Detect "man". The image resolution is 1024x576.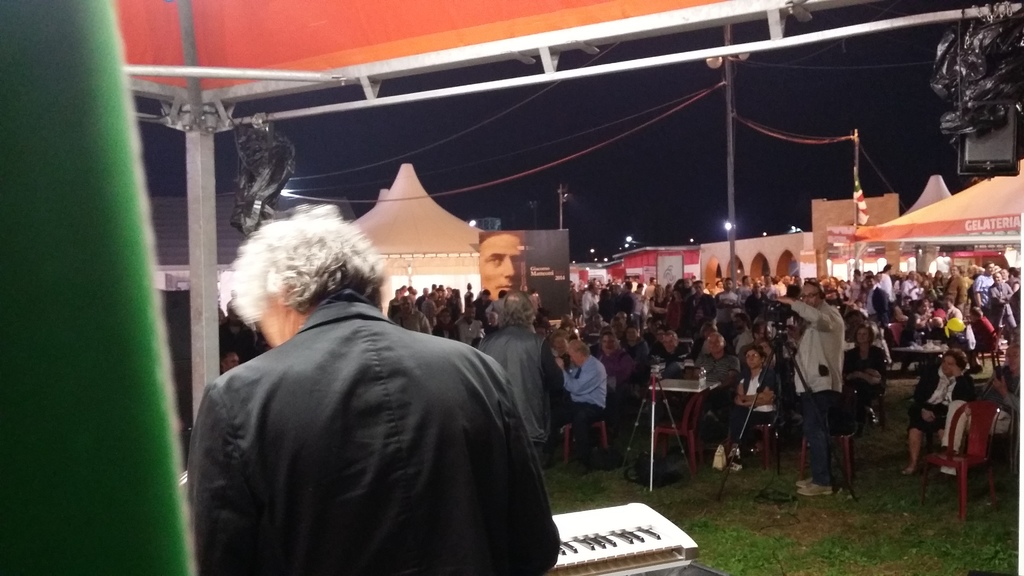
BBox(774, 282, 844, 495).
